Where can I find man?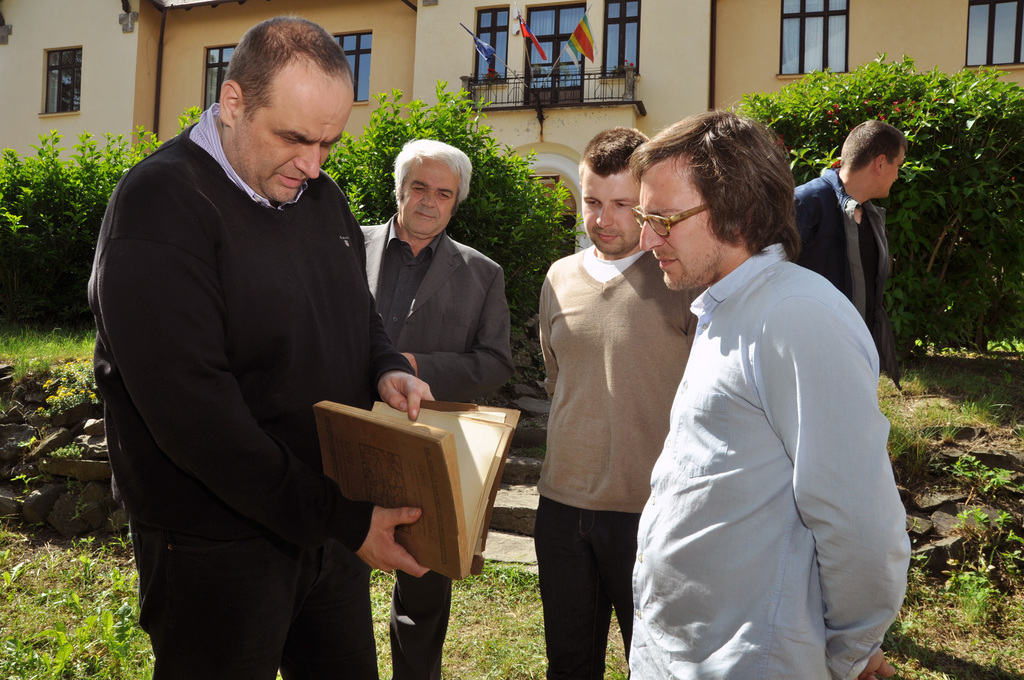
You can find it at bbox=[528, 127, 727, 679].
